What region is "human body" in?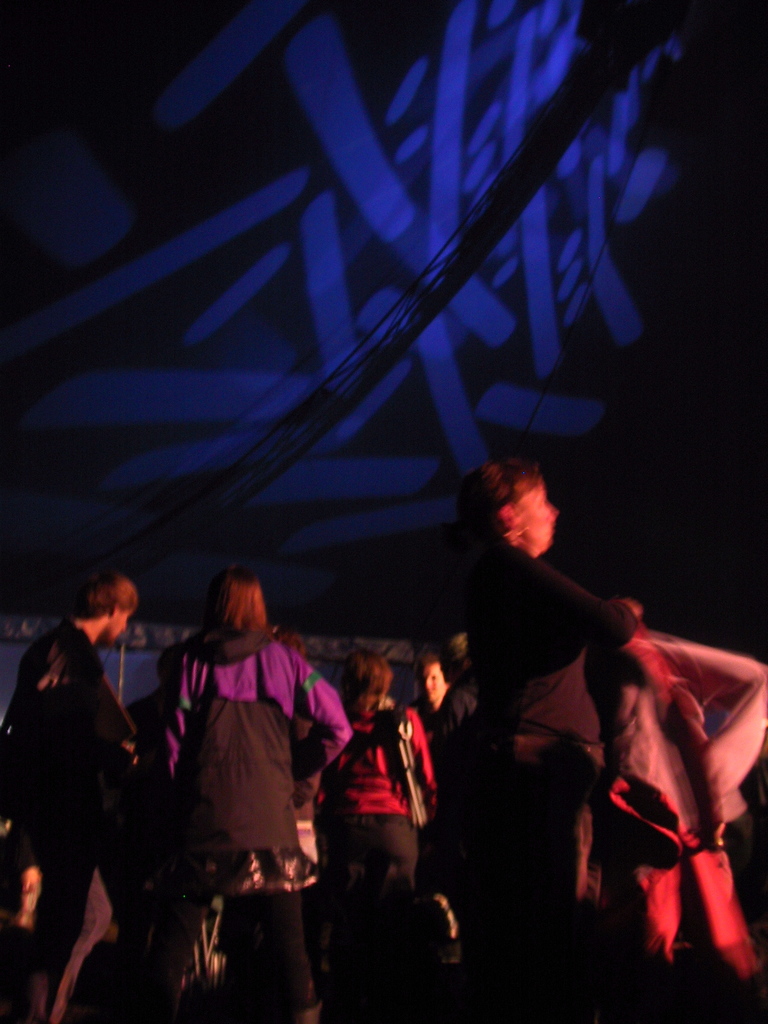
<bbox>334, 668, 439, 963</bbox>.
